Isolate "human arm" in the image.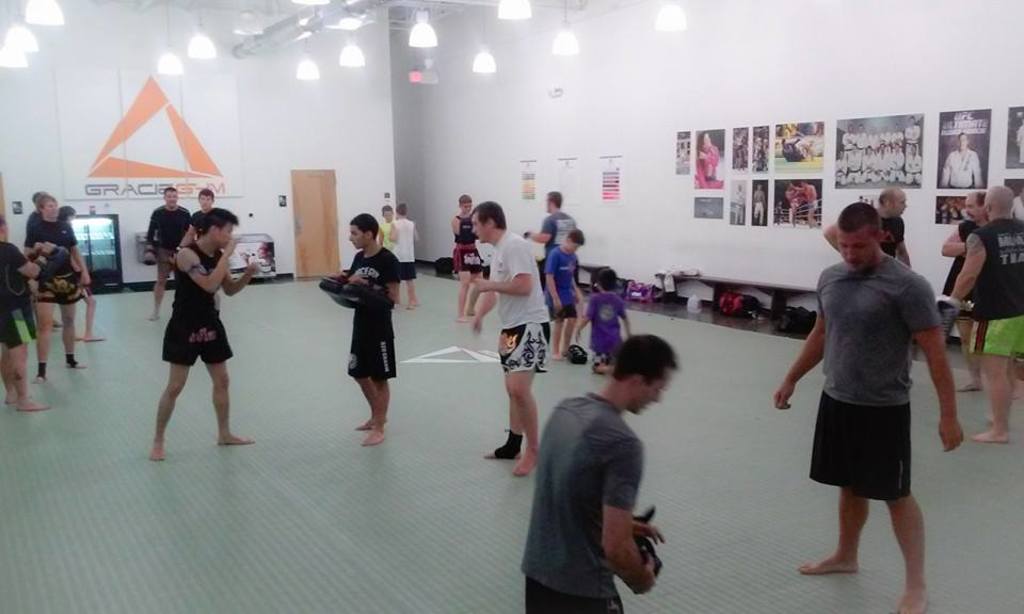
Isolated region: Rect(531, 229, 561, 243).
